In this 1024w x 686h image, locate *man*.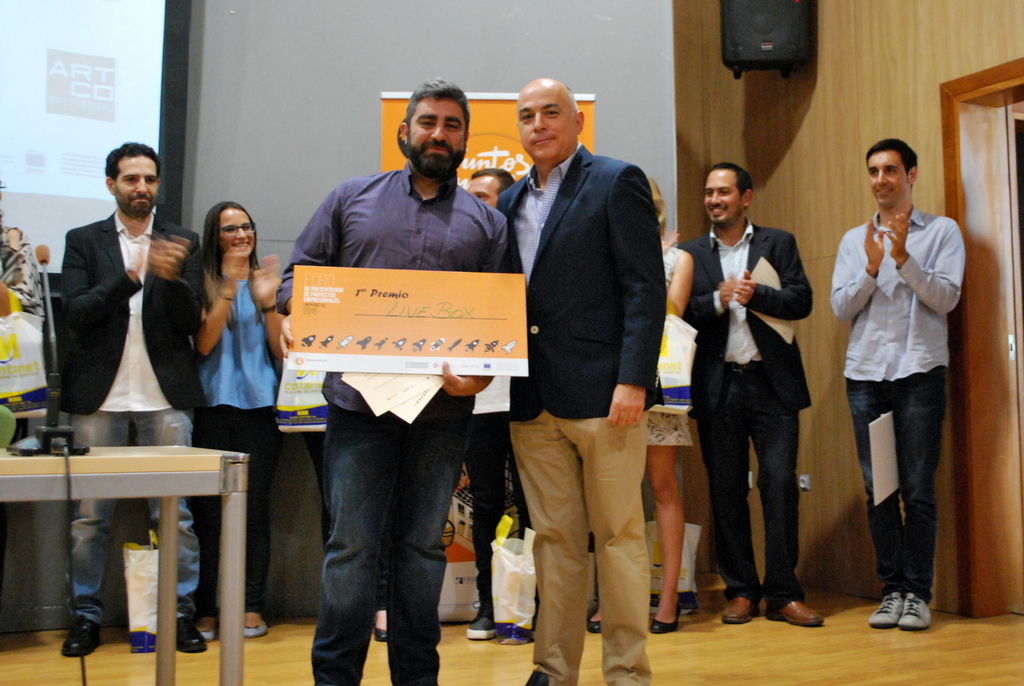
Bounding box: rect(275, 73, 505, 685).
